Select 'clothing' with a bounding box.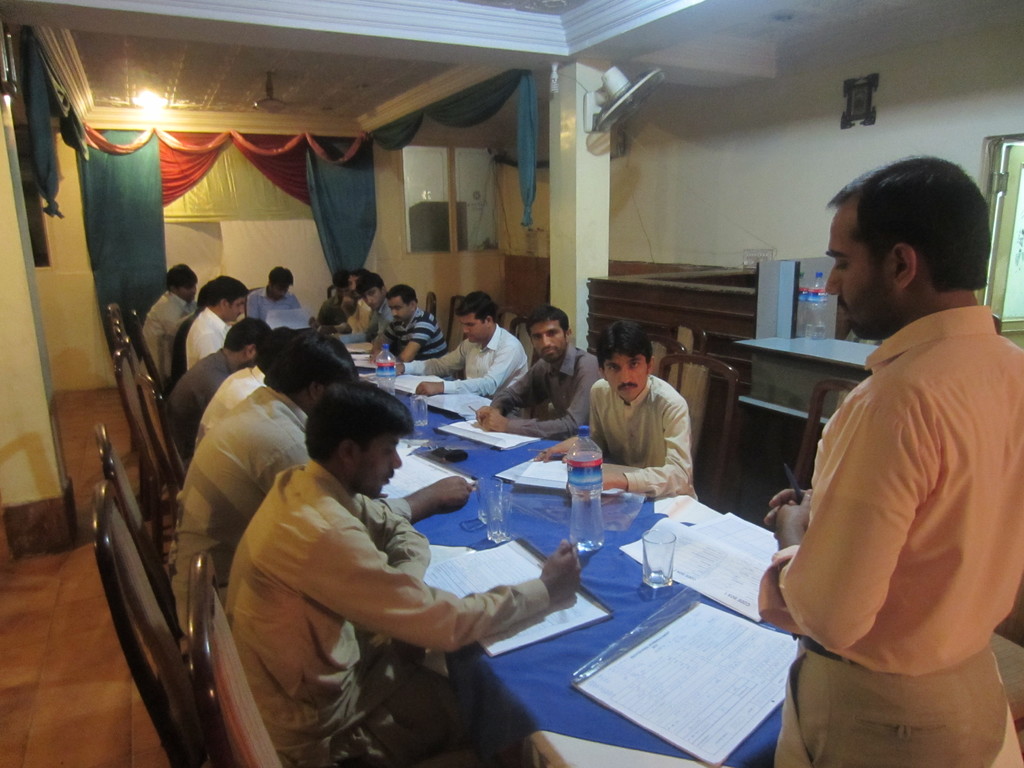
757/264/1002/735.
